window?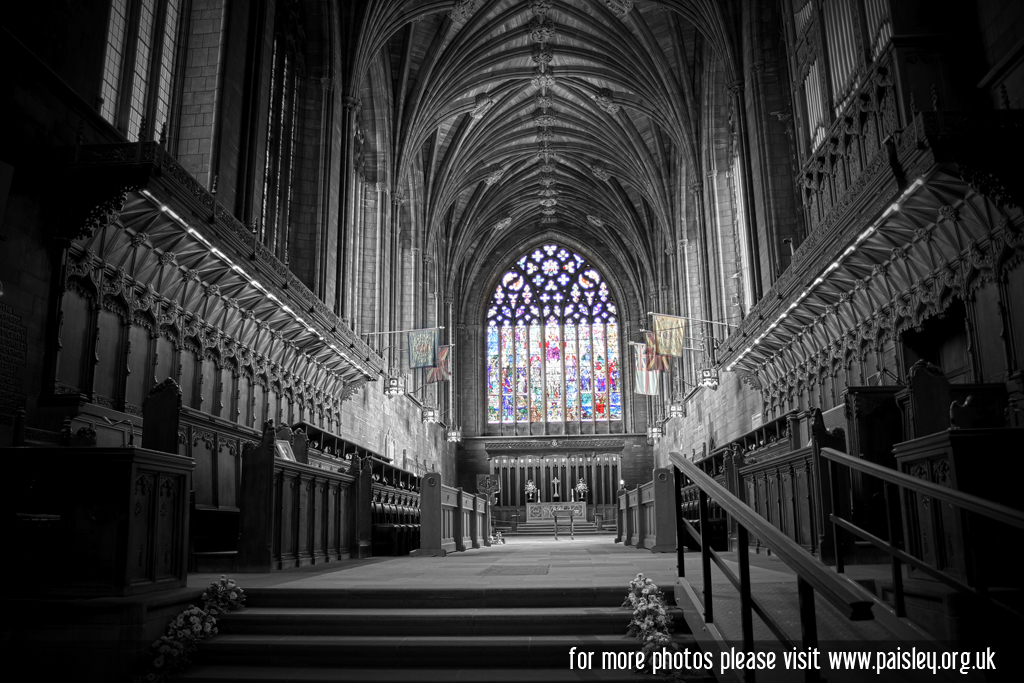
98,0,187,153
